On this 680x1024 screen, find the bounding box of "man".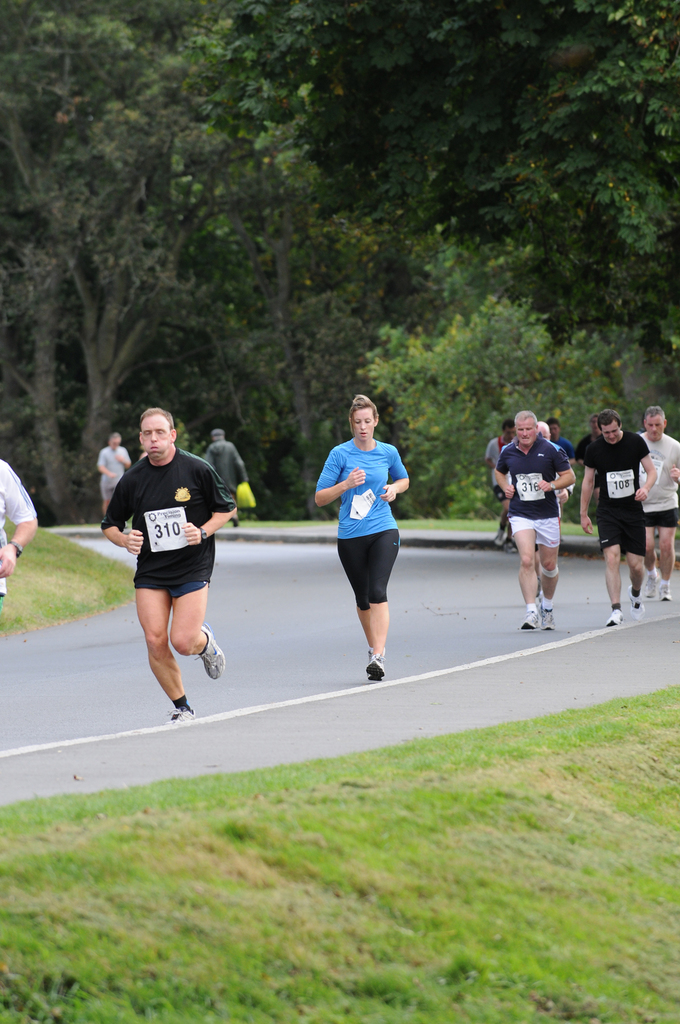
Bounding box: 202:427:248:523.
